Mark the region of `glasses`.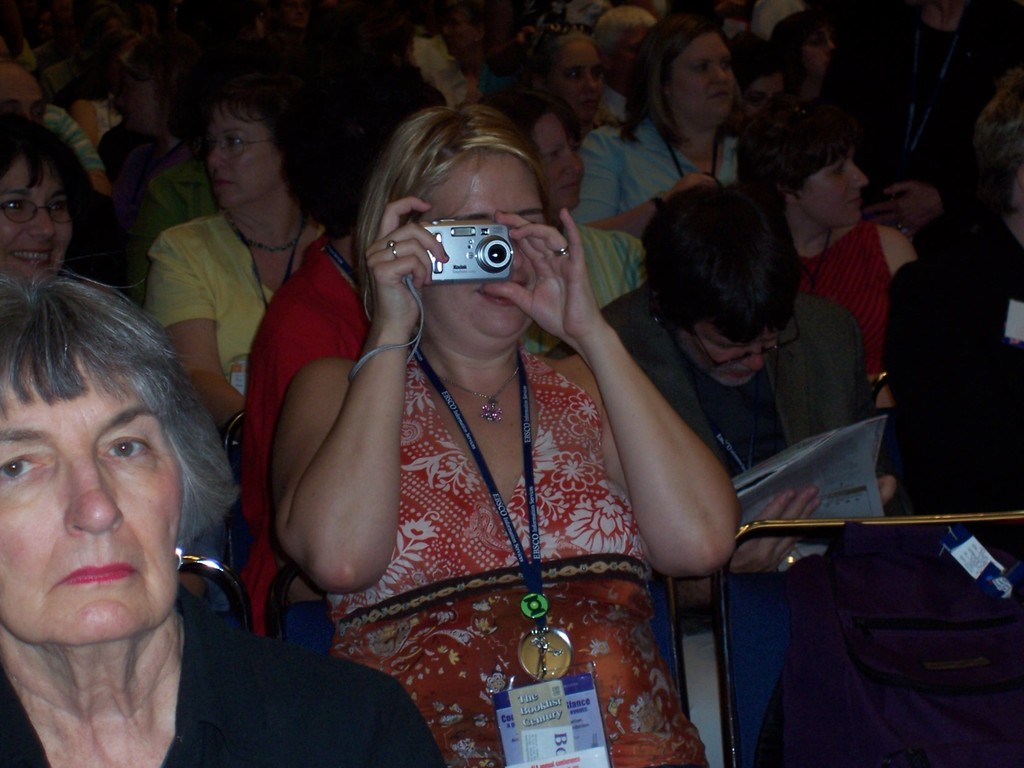
Region: box=[196, 134, 271, 159].
